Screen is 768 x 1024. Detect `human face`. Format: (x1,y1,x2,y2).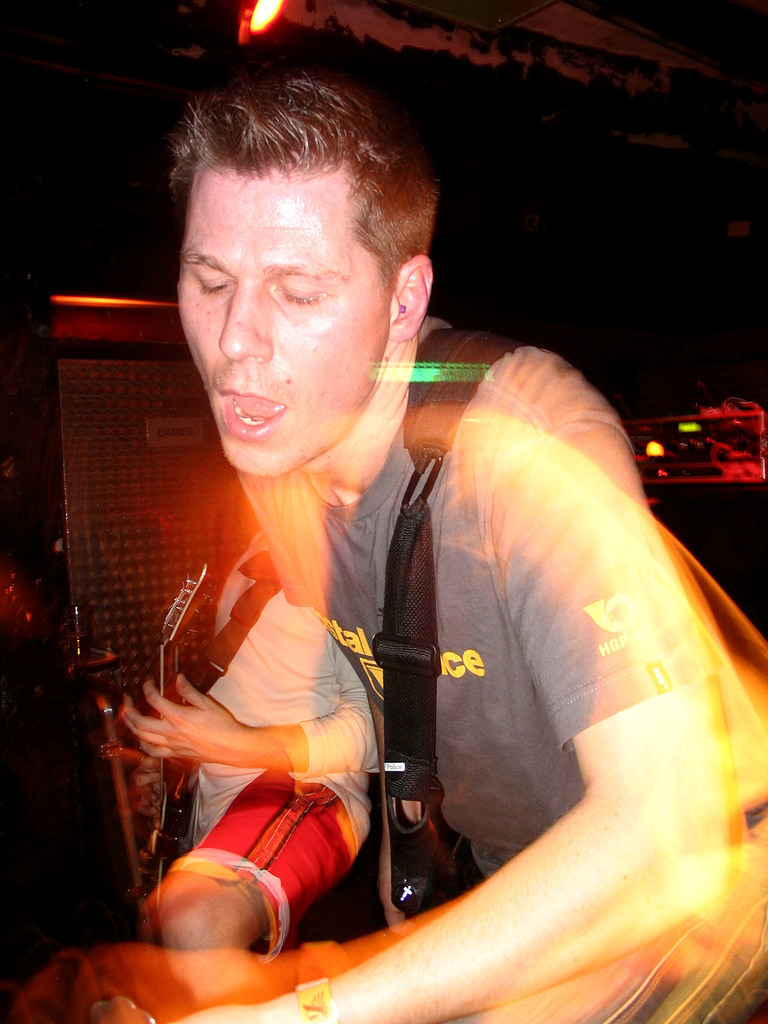
(175,166,392,477).
